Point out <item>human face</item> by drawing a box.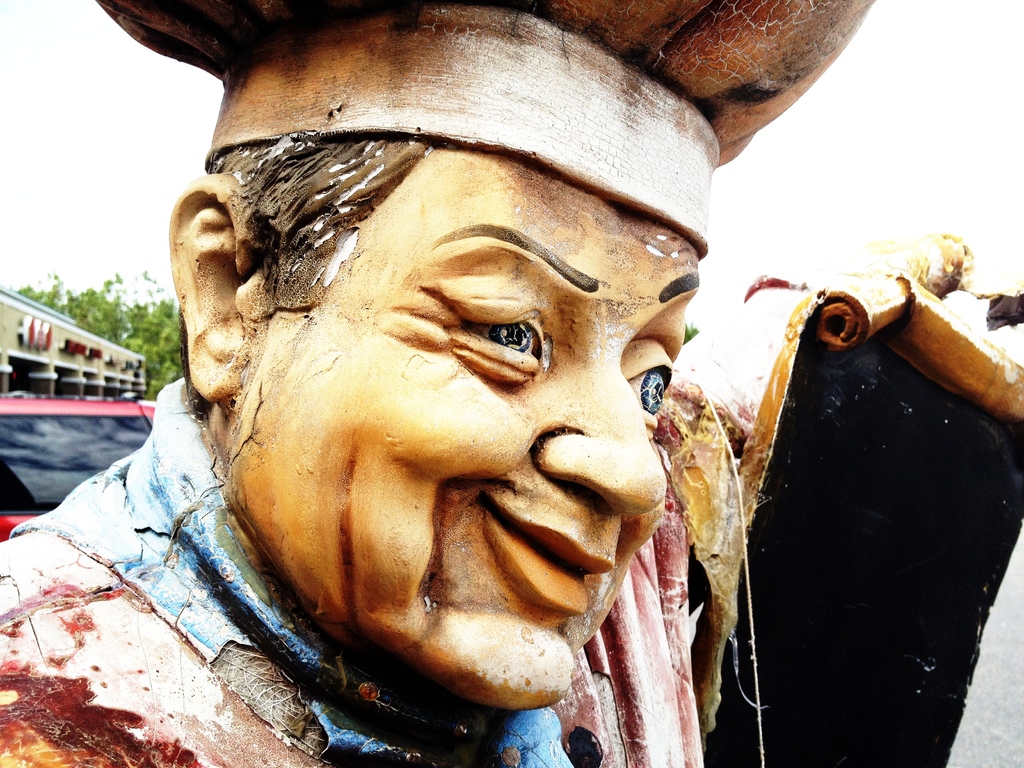
pyautogui.locateOnScreen(230, 154, 704, 709).
